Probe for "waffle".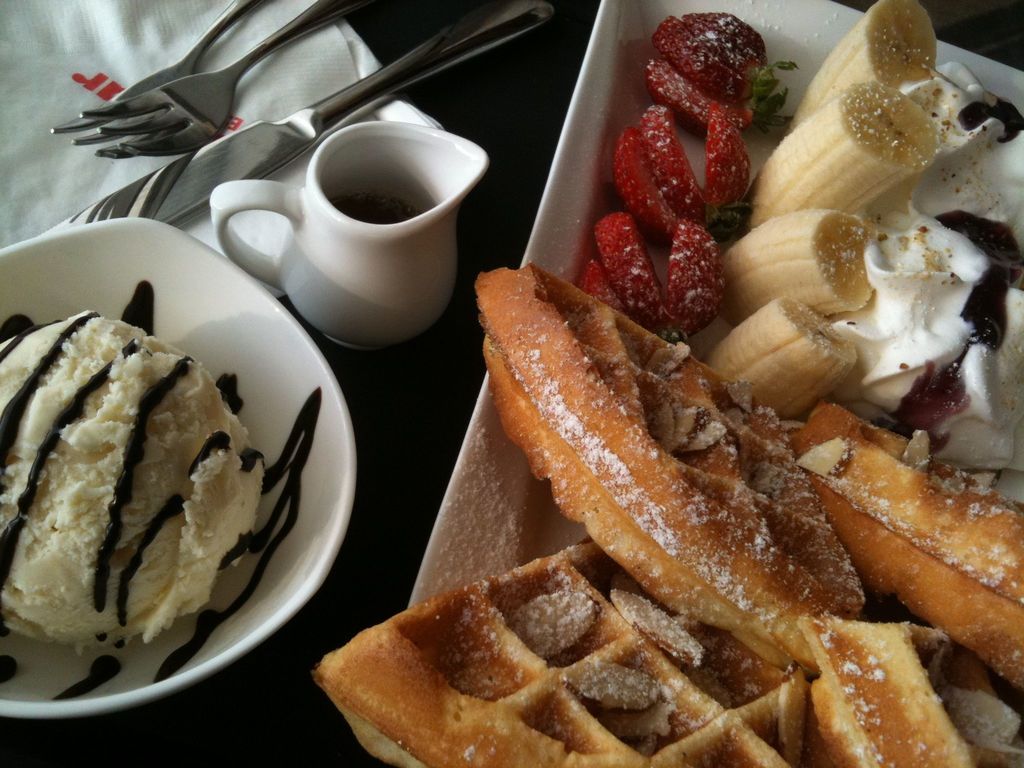
Probe result: region(468, 257, 865, 682).
